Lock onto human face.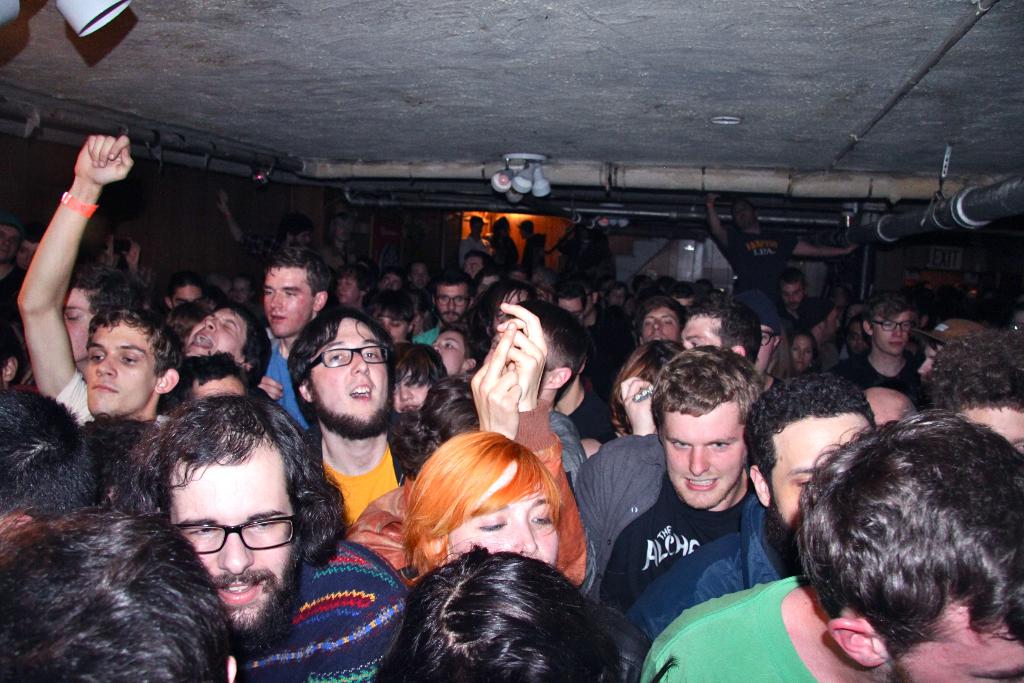
Locked: crop(780, 285, 804, 310).
